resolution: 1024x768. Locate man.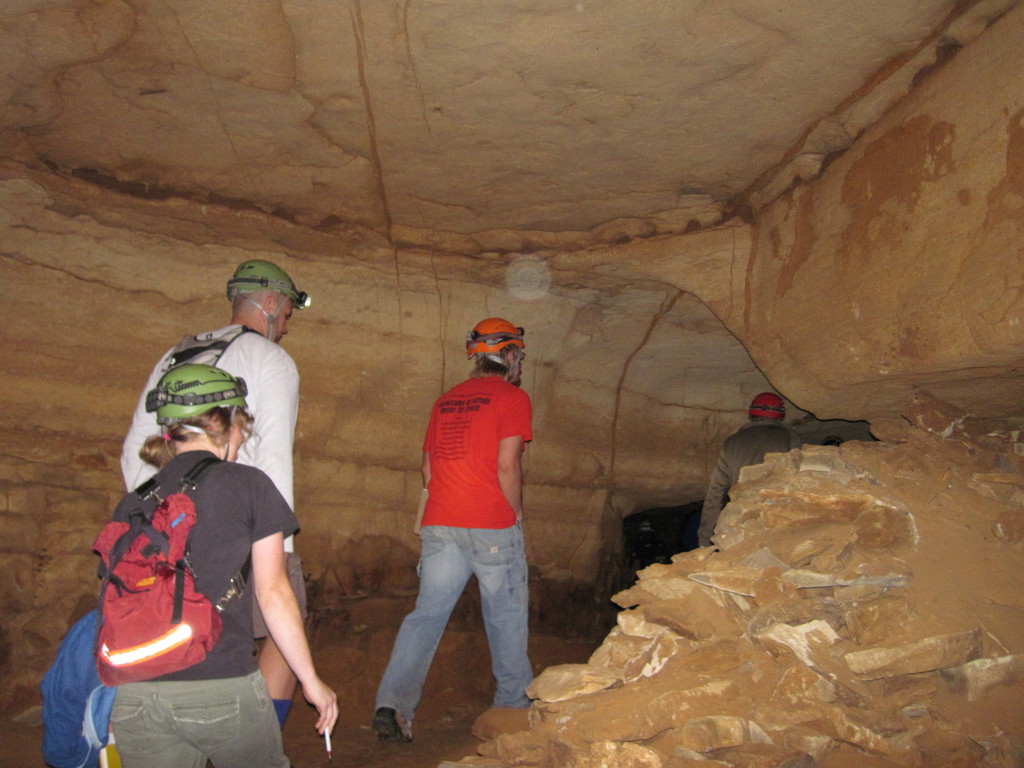
368,314,553,744.
